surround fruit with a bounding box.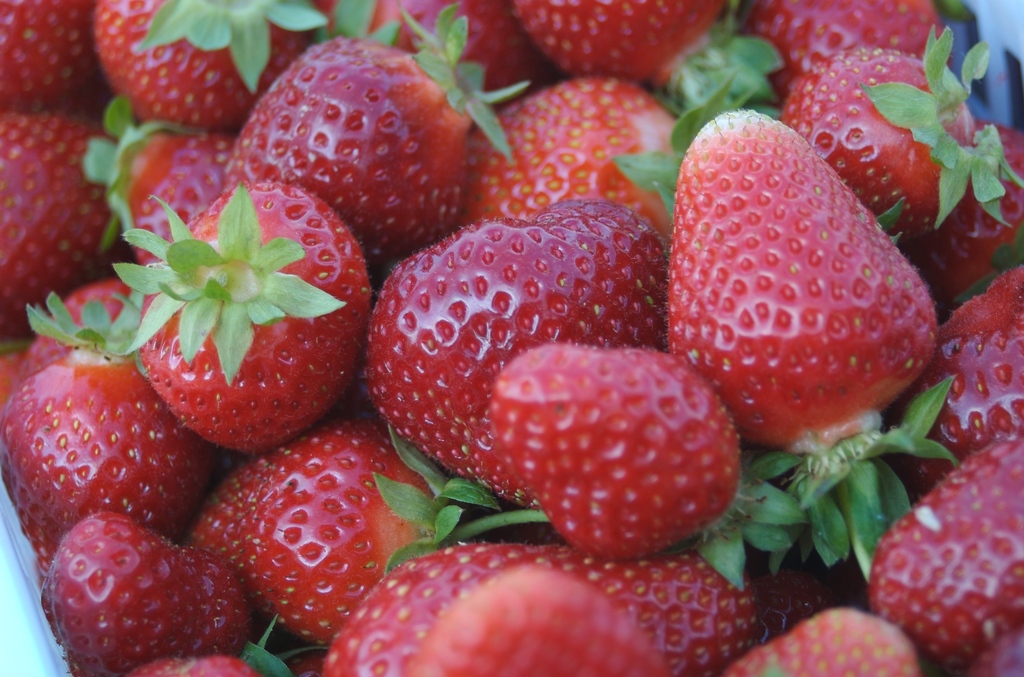
x1=486, y1=339, x2=807, y2=589.
